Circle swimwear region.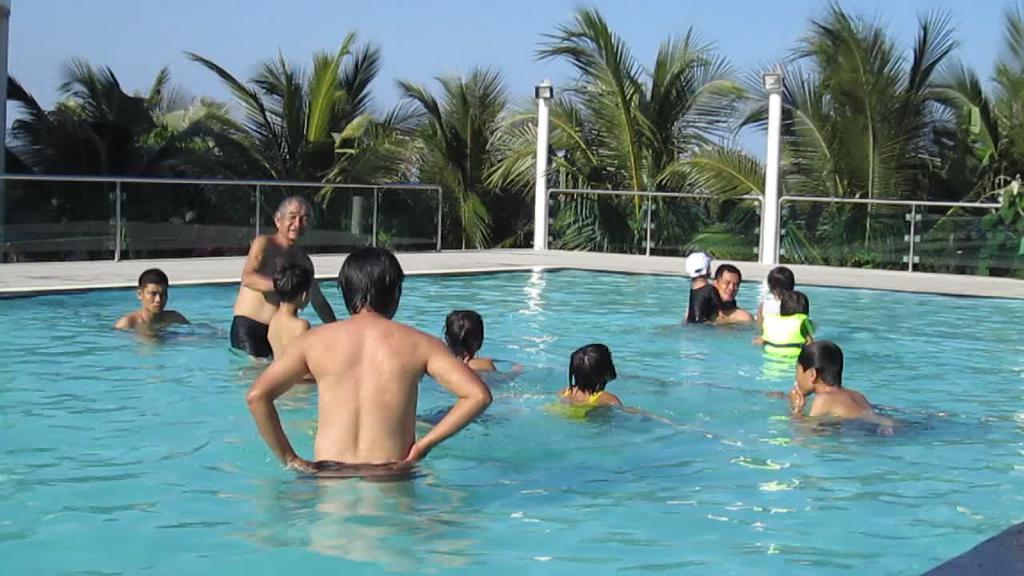
Region: BBox(227, 310, 266, 362).
